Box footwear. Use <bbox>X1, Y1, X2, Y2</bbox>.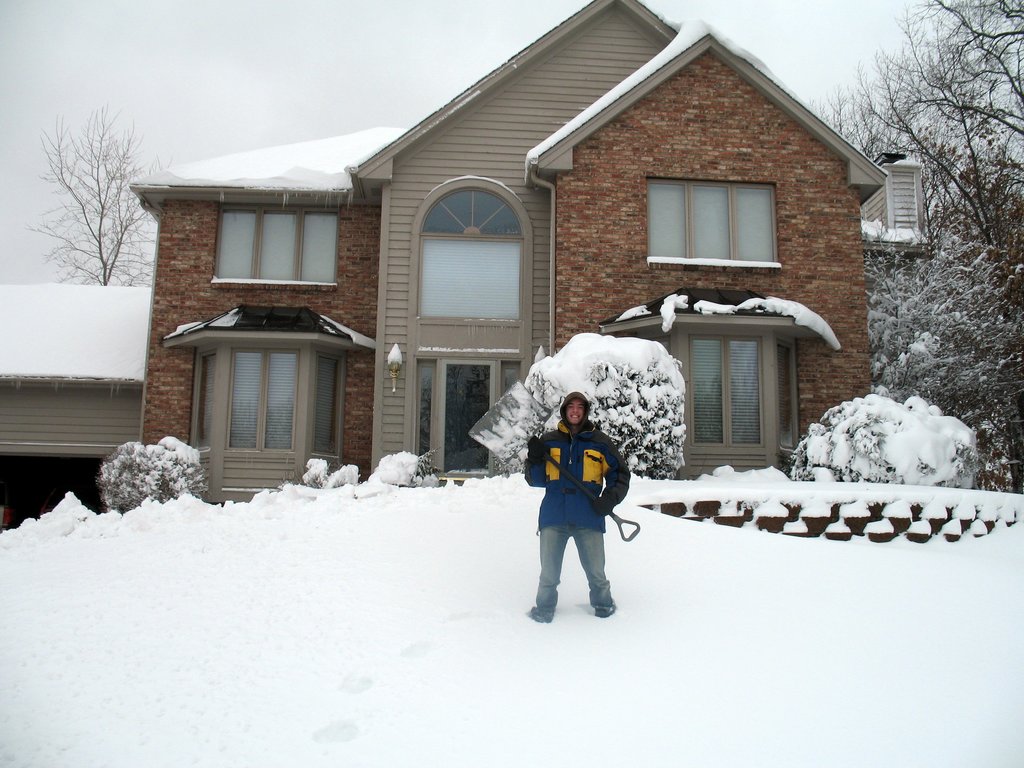
<bbox>593, 599, 614, 618</bbox>.
